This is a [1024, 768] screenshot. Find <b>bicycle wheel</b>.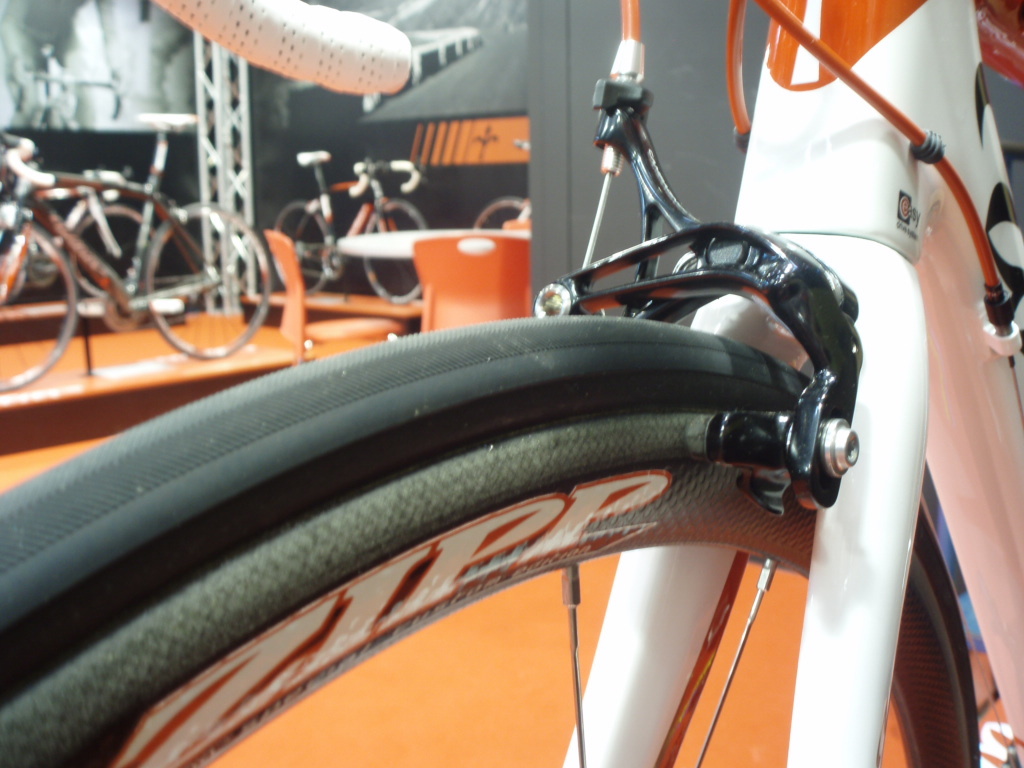
Bounding box: rect(362, 198, 430, 313).
